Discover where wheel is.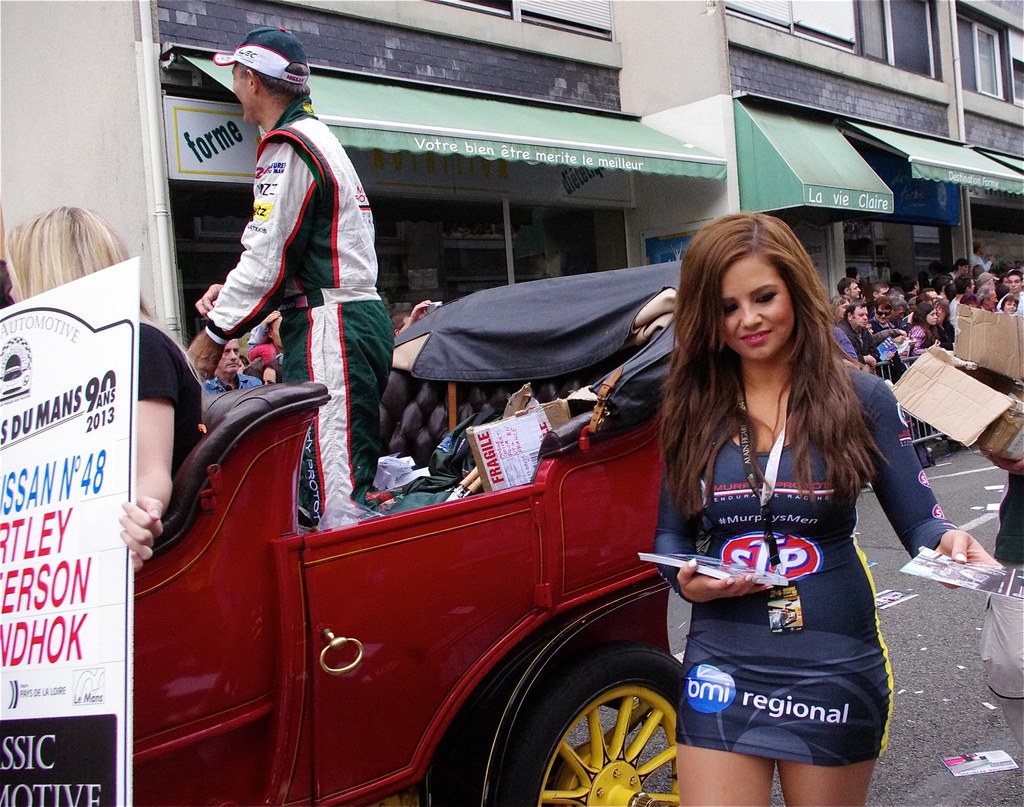
Discovered at {"left": 507, "top": 652, "right": 712, "bottom": 806}.
